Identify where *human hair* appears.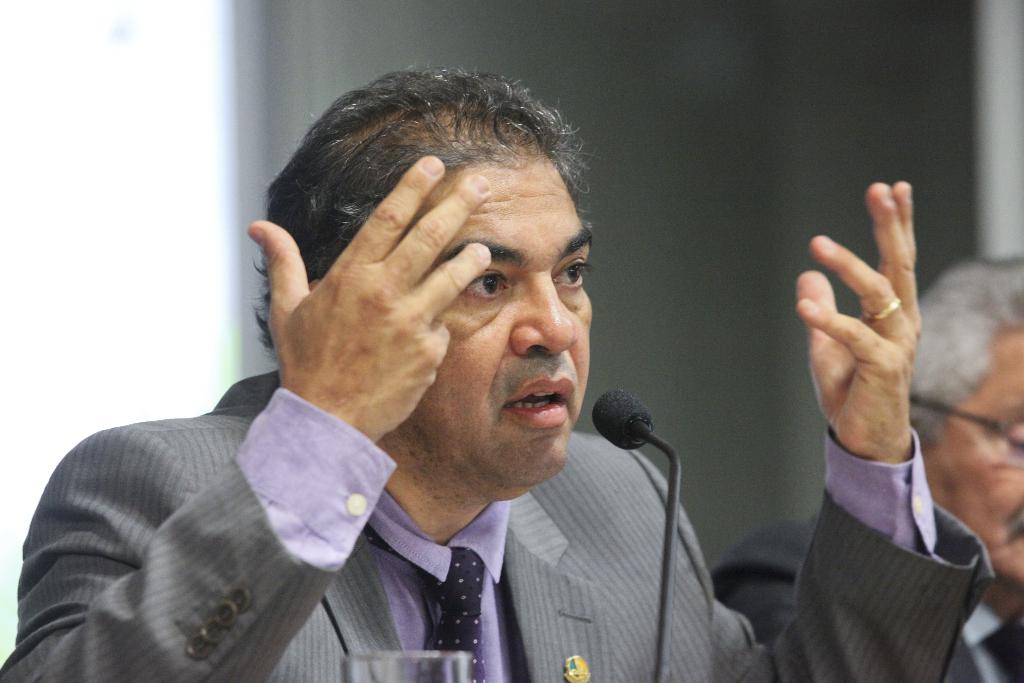
Appears at rect(282, 64, 590, 347).
